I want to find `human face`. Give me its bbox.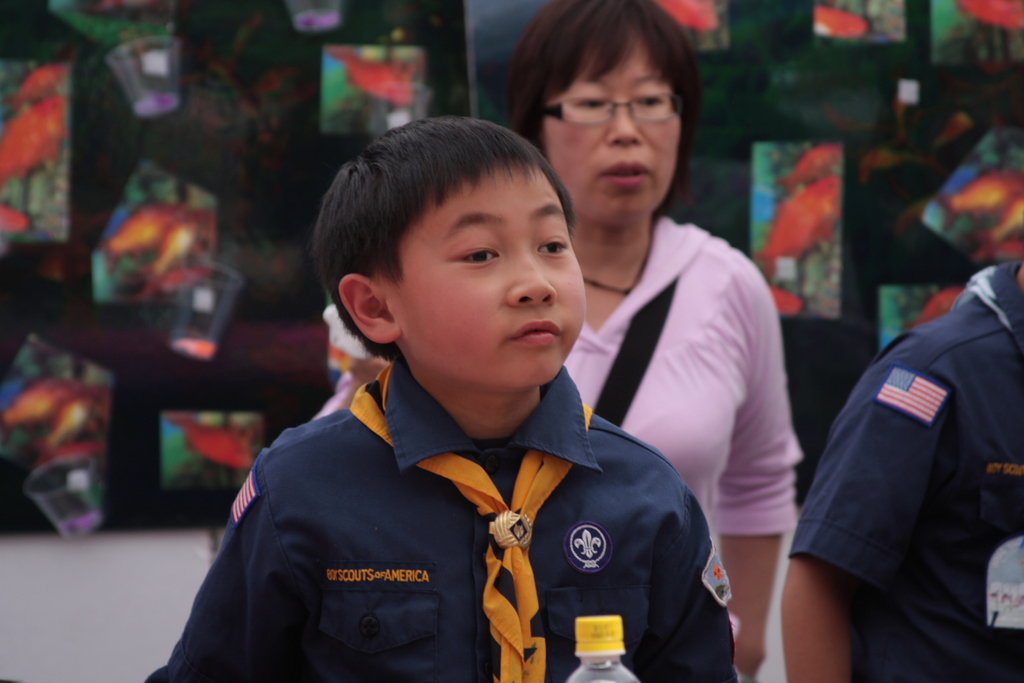
396,161,585,394.
